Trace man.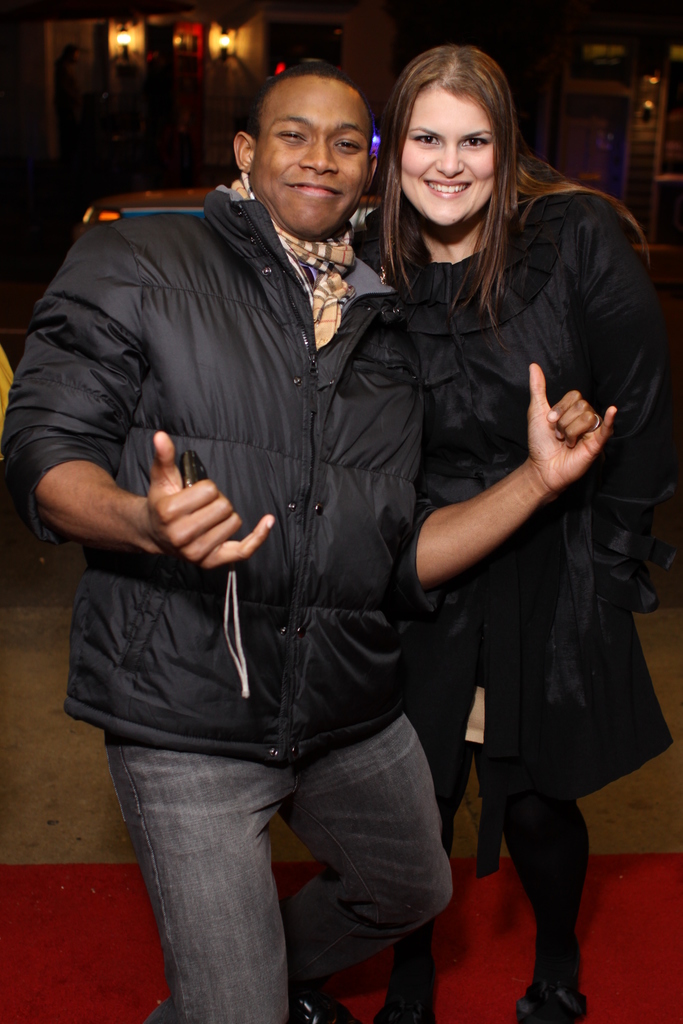
Traced to crop(51, 47, 505, 1010).
